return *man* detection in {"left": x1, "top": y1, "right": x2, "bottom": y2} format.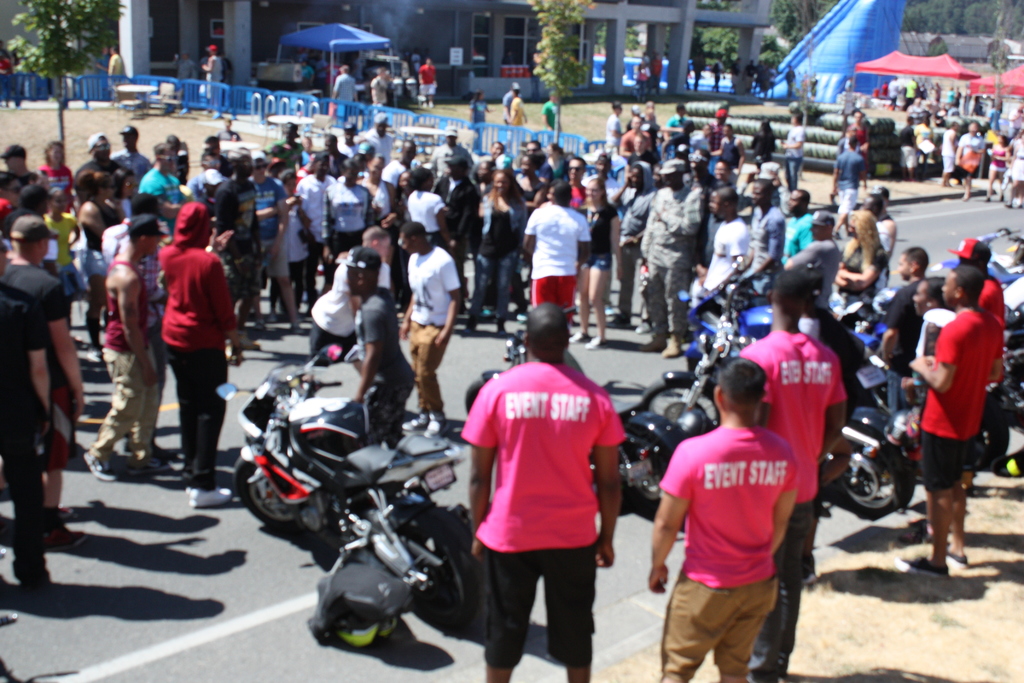
{"left": 419, "top": 57, "right": 439, "bottom": 110}.
